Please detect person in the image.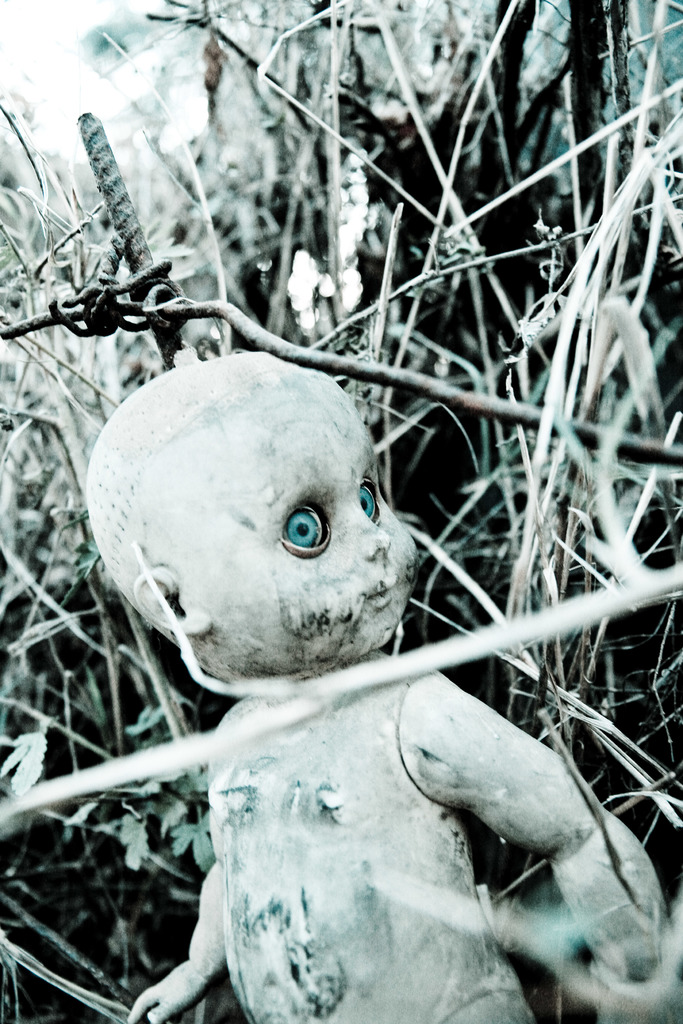
[left=121, top=350, right=663, bottom=1023].
